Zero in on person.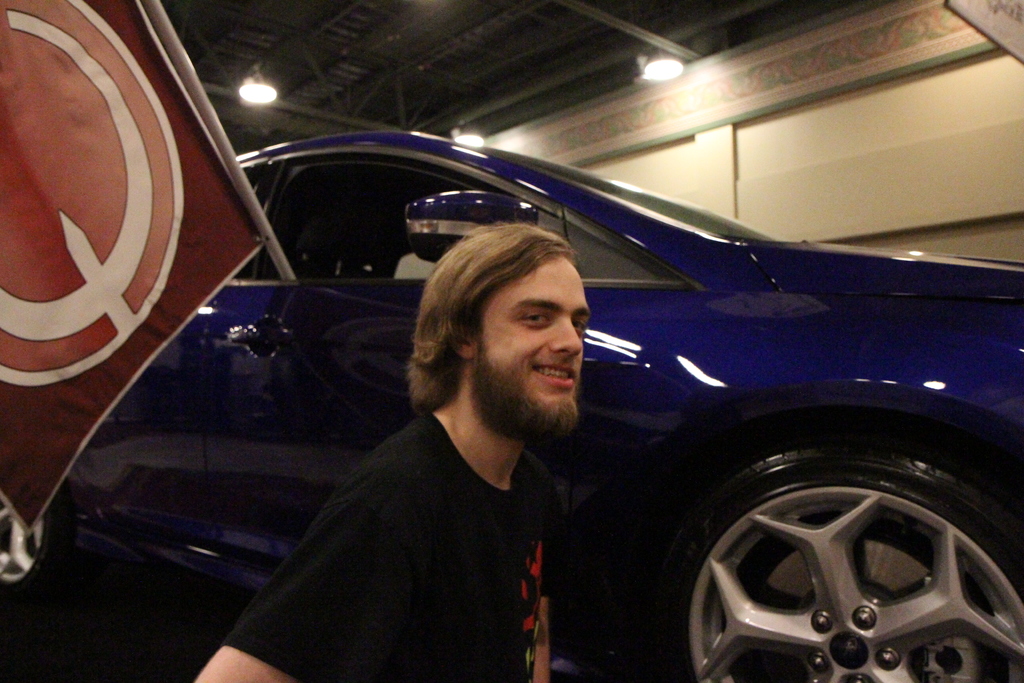
Zeroed in: (x1=248, y1=219, x2=653, y2=677).
